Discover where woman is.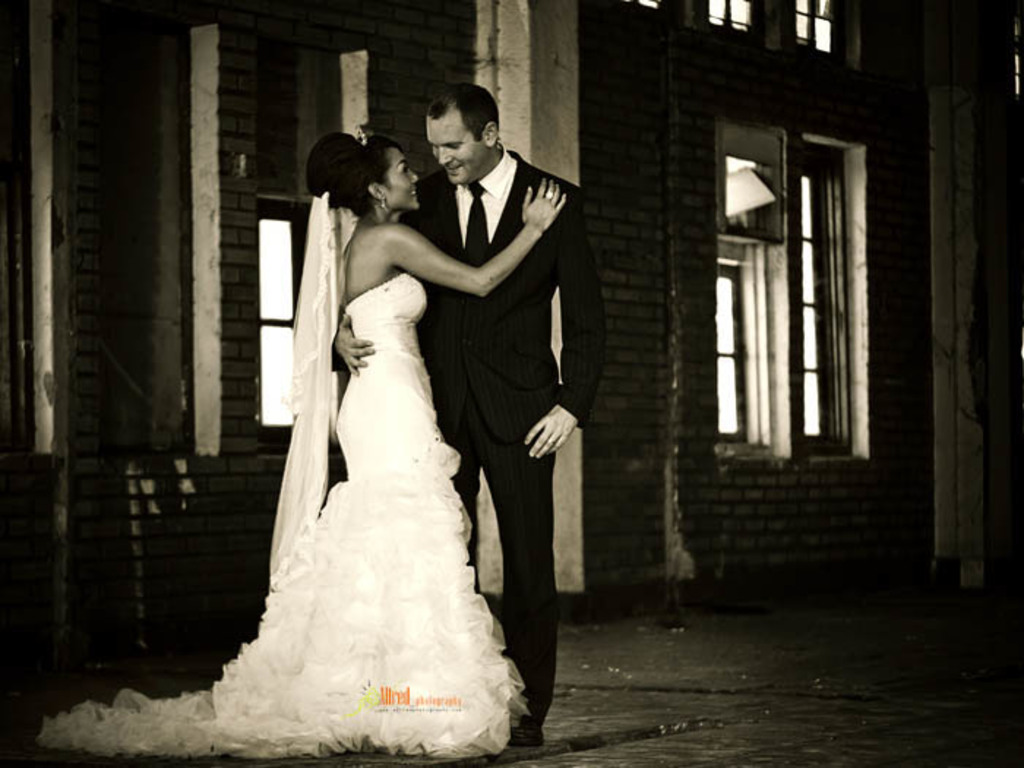
Discovered at x1=200, y1=107, x2=511, y2=739.
